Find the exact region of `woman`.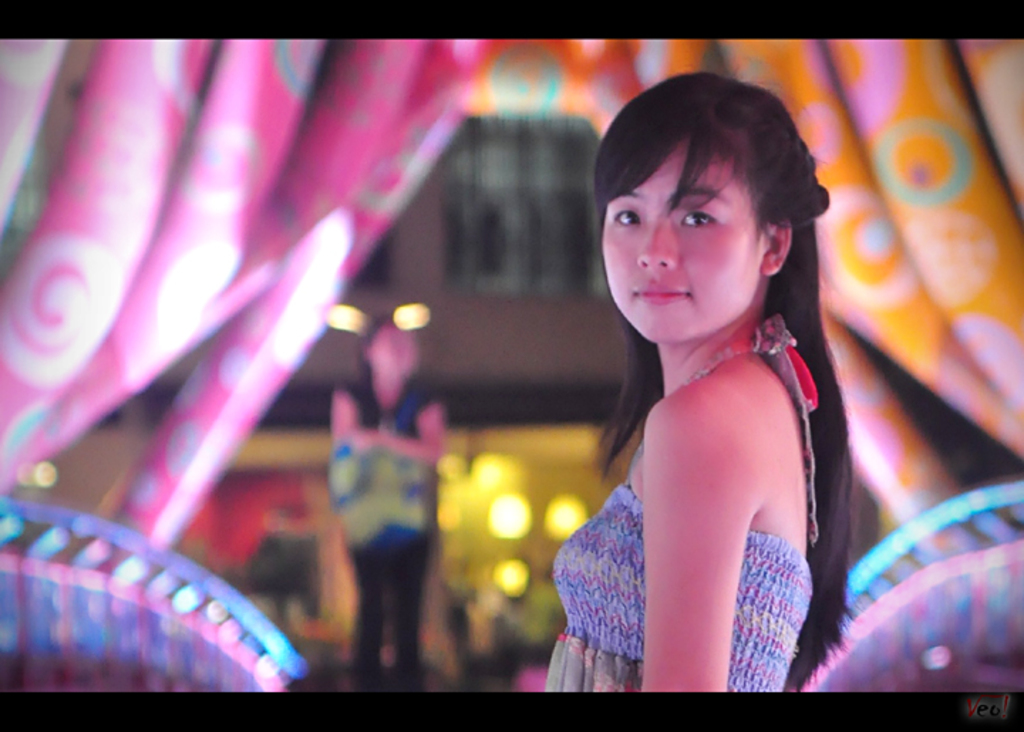
Exact region: <region>326, 317, 448, 694</region>.
